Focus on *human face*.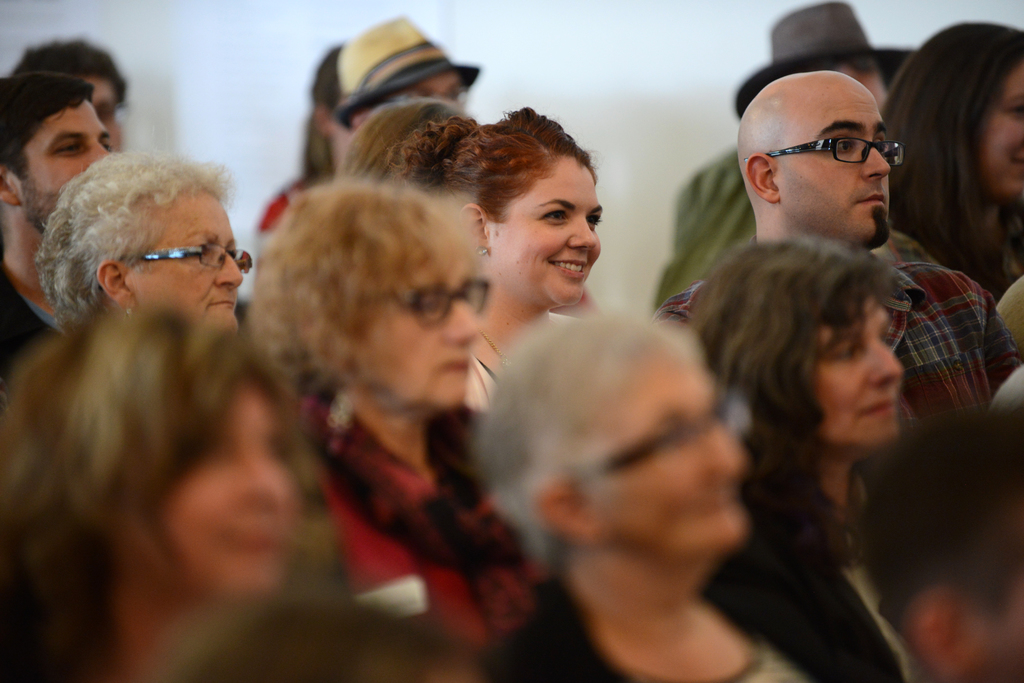
Focused at [x1=490, y1=155, x2=606, y2=303].
